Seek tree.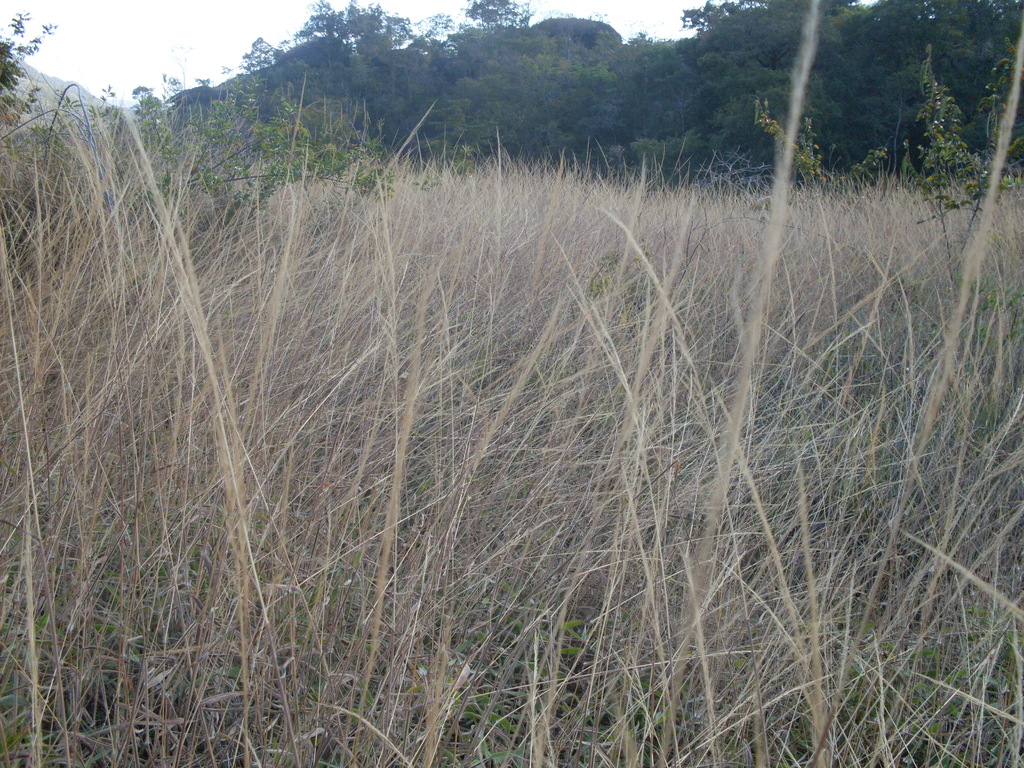
crop(0, 8, 52, 102).
